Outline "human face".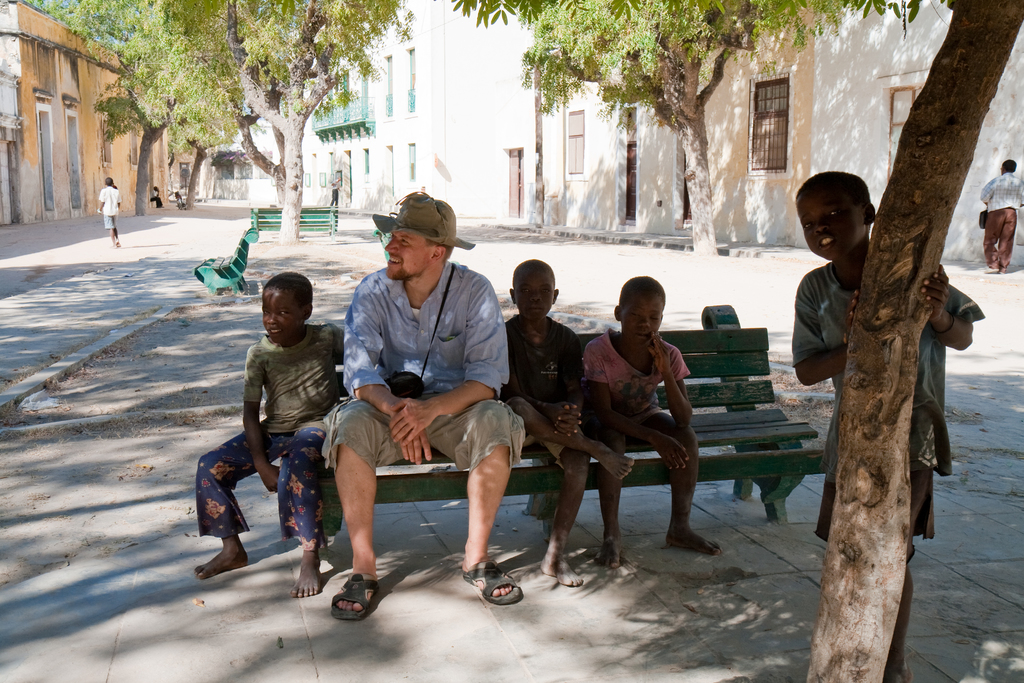
Outline: 376:225:423:281.
